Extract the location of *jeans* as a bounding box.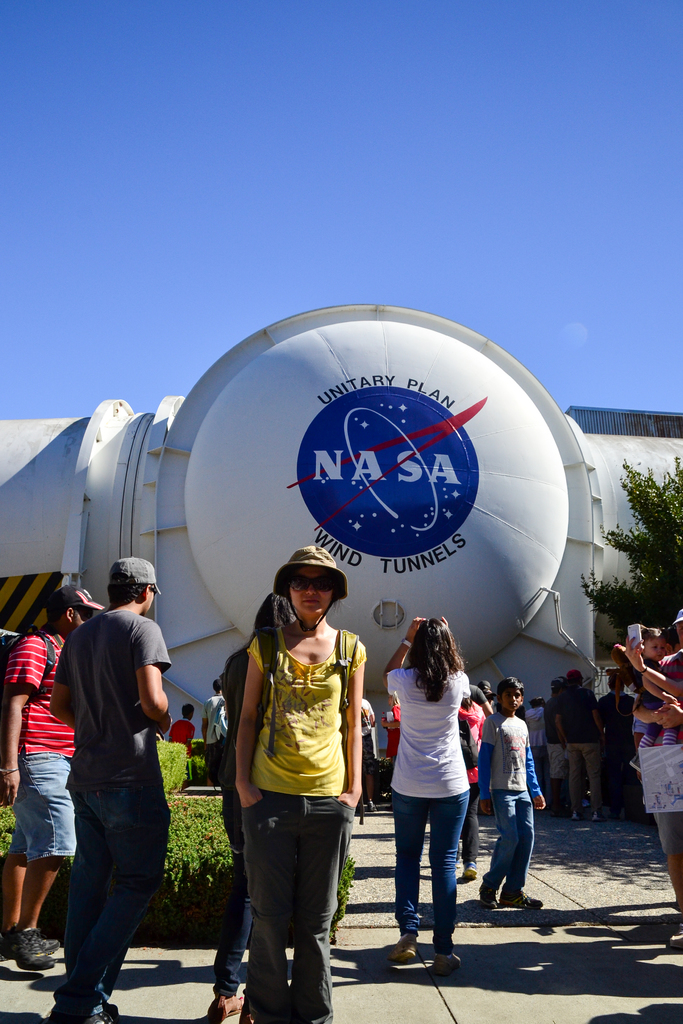
0 746 79 859.
